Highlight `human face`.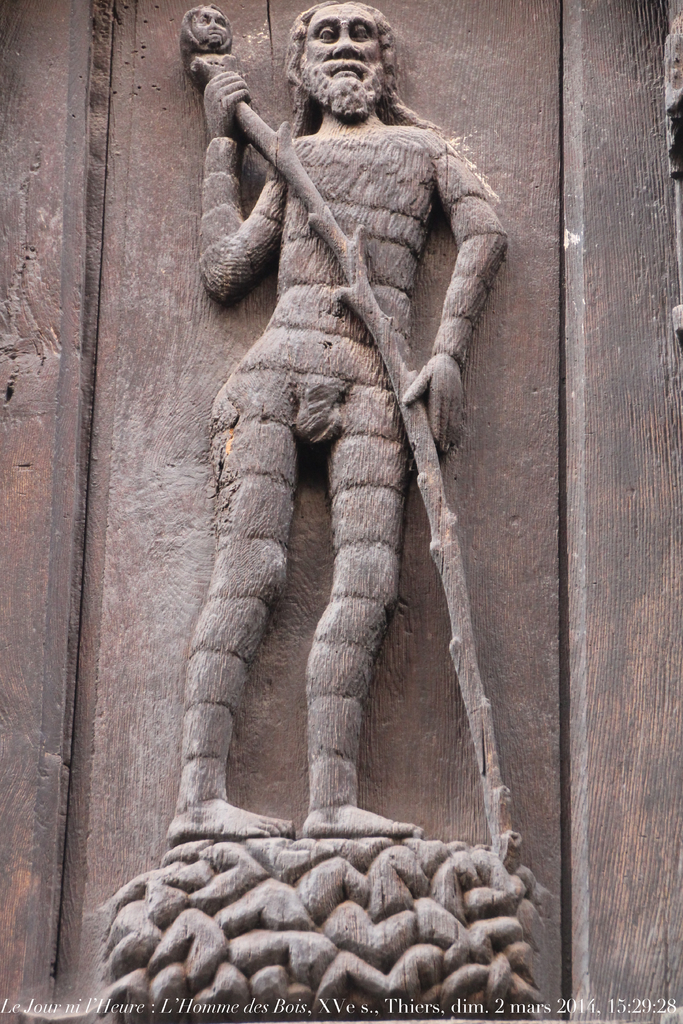
Highlighted region: (310, 8, 384, 80).
